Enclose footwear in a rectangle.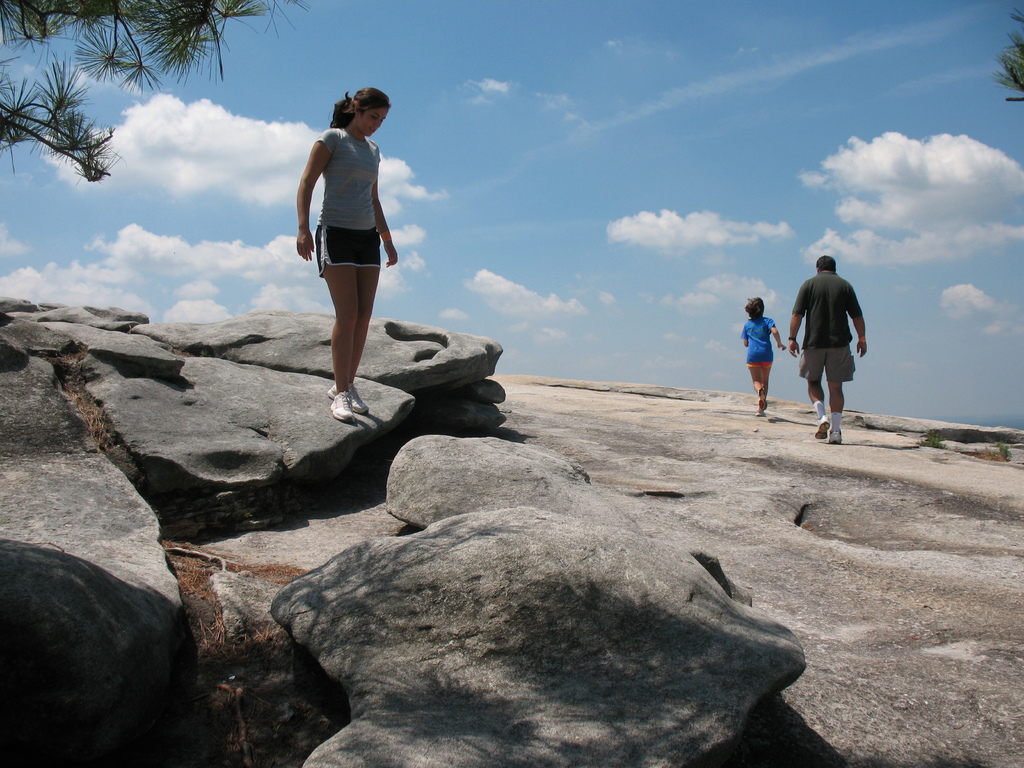
<bbox>329, 393, 355, 426</bbox>.
